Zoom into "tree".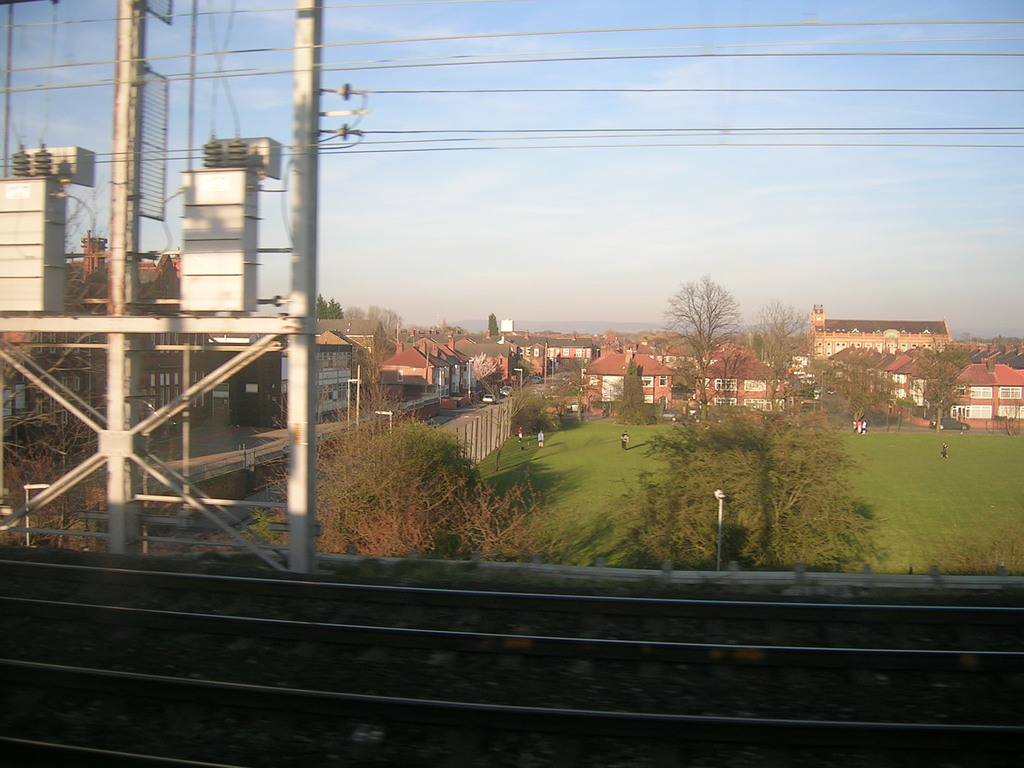
Zoom target: Rect(753, 291, 815, 408).
